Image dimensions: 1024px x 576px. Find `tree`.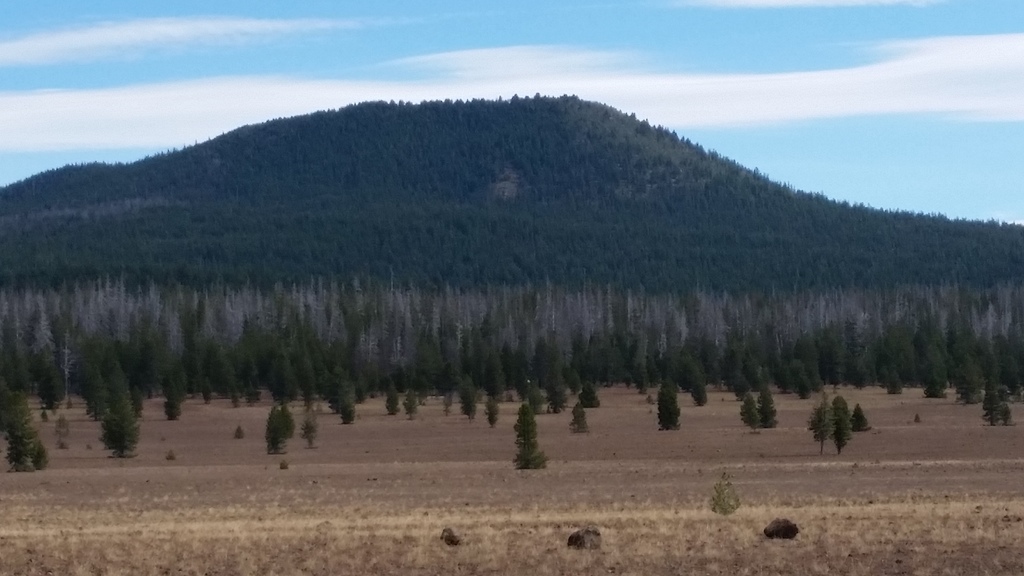
l=981, t=360, r=1015, b=424.
